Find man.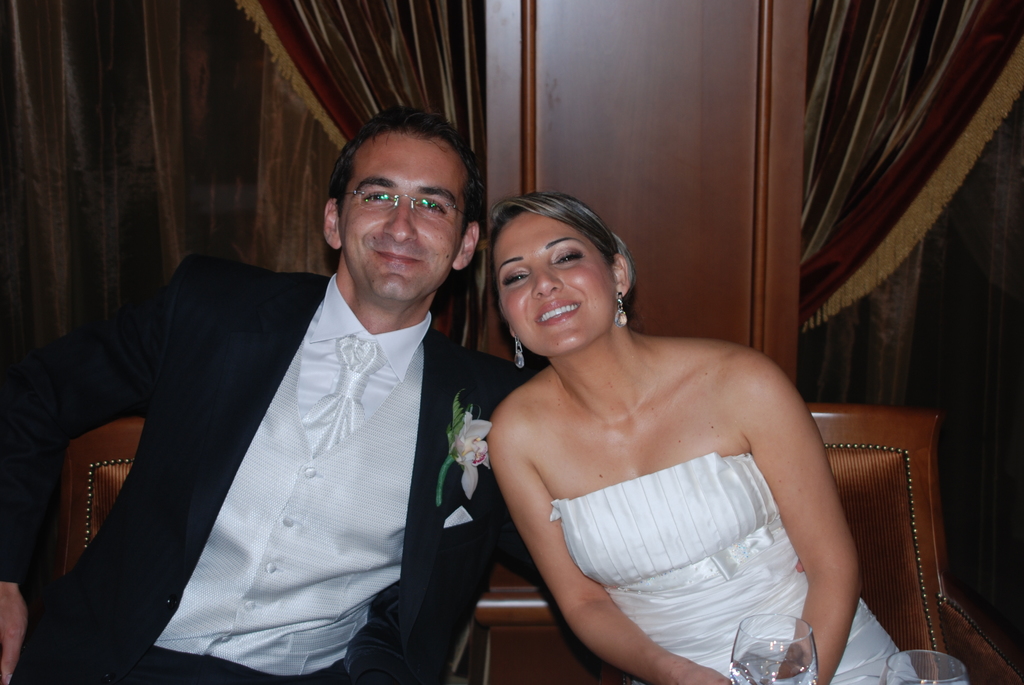
bbox(36, 118, 522, 671).
